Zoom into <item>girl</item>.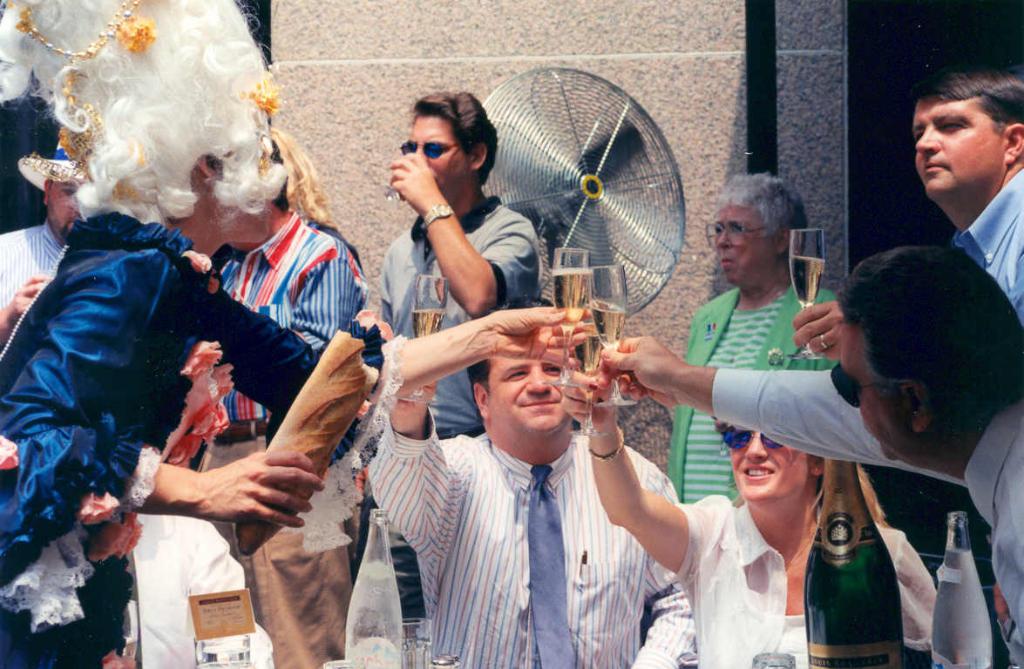
Zoom target: x1=555 y1=369 x2=944 y2=668.
